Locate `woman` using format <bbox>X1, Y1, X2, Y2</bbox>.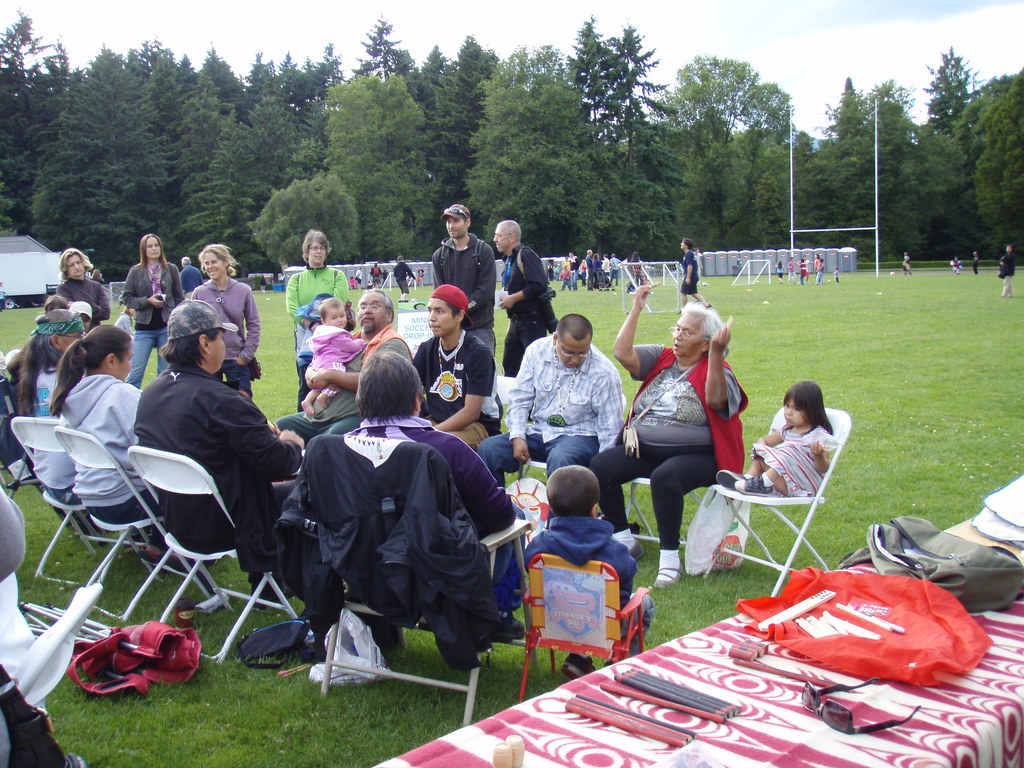
<bbox>184, 239, 269, 405</bbox>.
